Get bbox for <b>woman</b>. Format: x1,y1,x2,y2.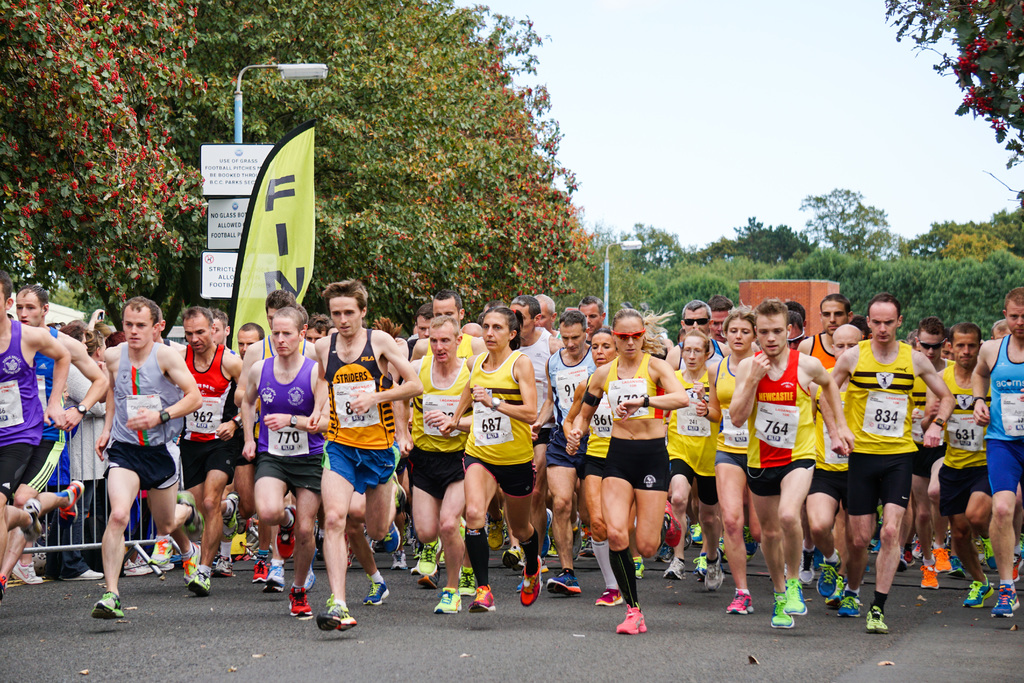
661,328,724,591.
